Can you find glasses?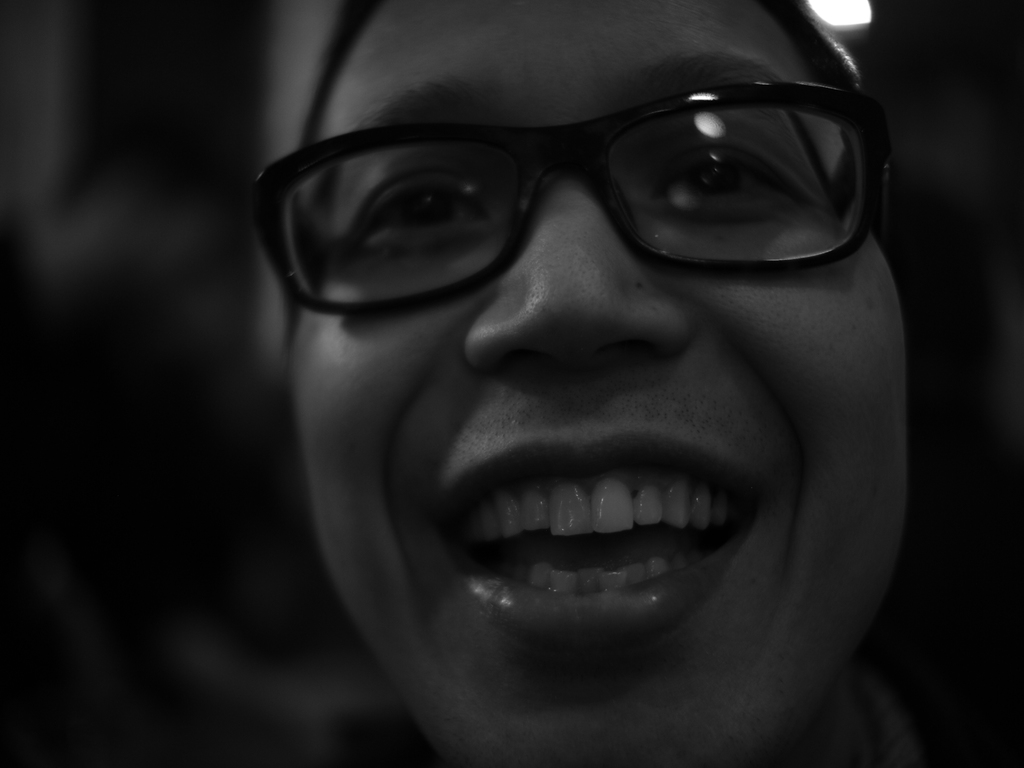
Yes, bounding box: (235, 74, 894, 323).
